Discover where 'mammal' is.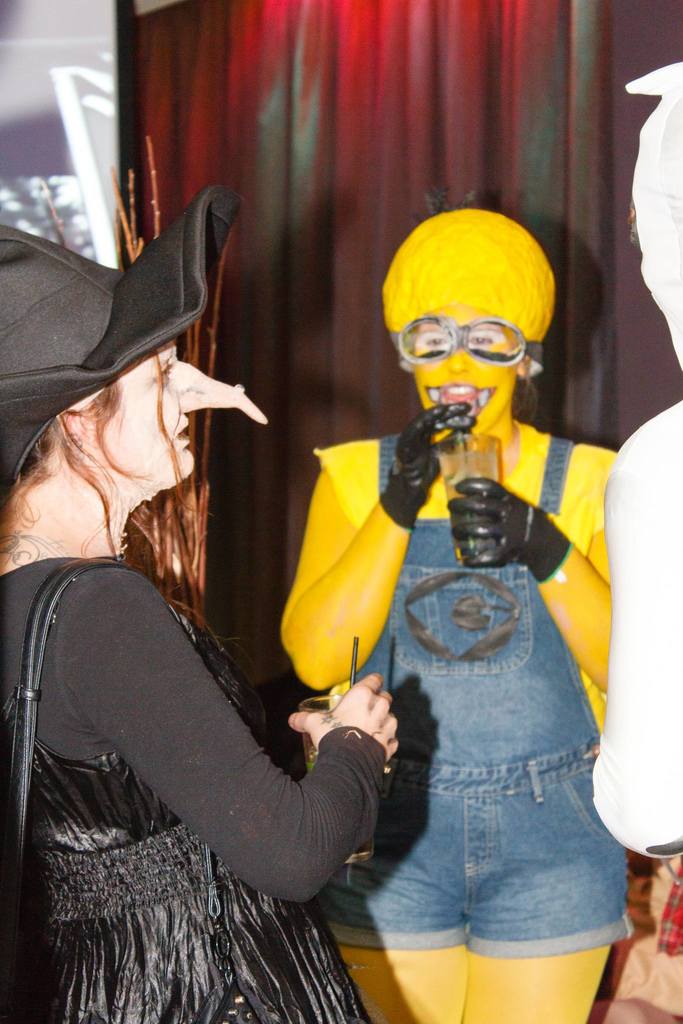
Discovered at crop(281, 182, 614, 1023).
